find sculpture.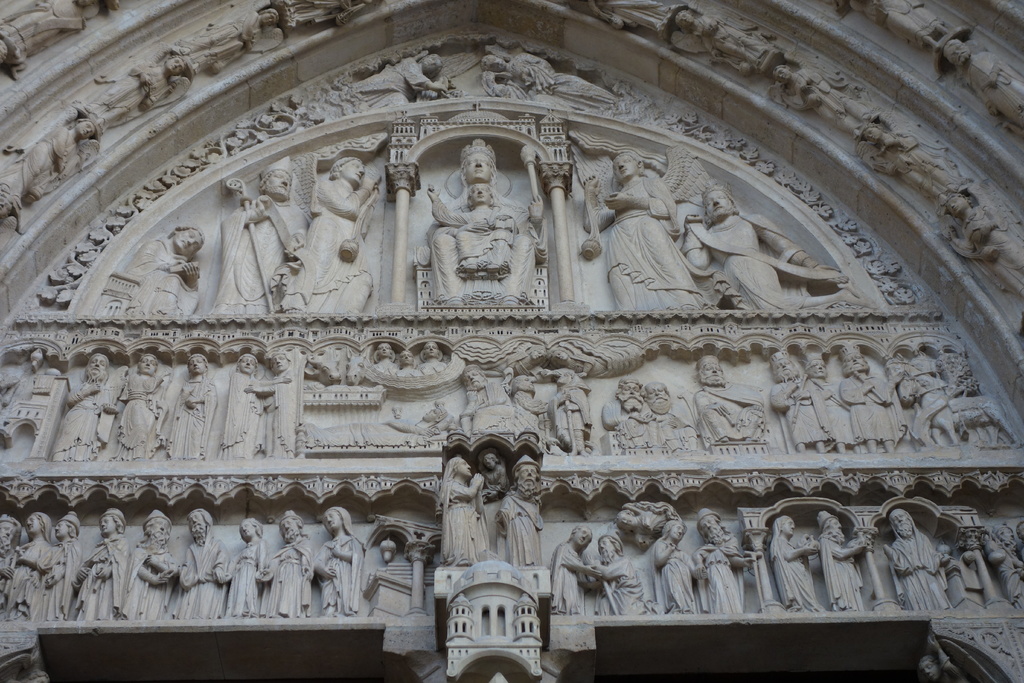
(x1=303, y1=404, x2=456, y2=454).
